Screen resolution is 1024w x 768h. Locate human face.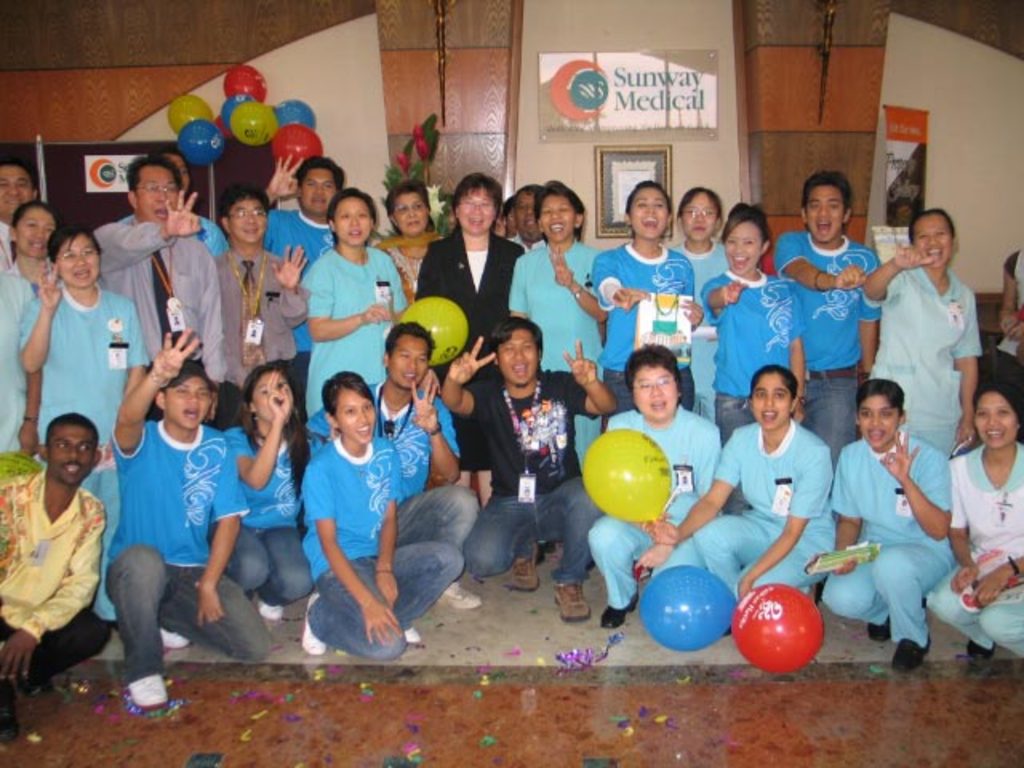
(x1=914, y1=211, x2=954, y2=262).
